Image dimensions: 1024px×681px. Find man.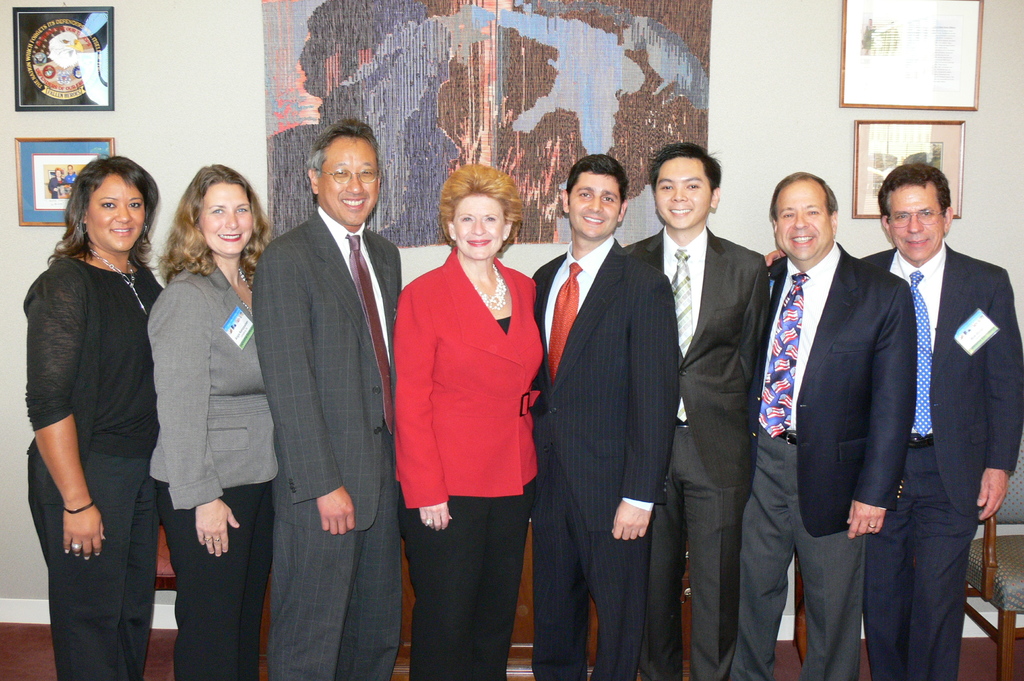
select_region(251, 118, 406, 680).
